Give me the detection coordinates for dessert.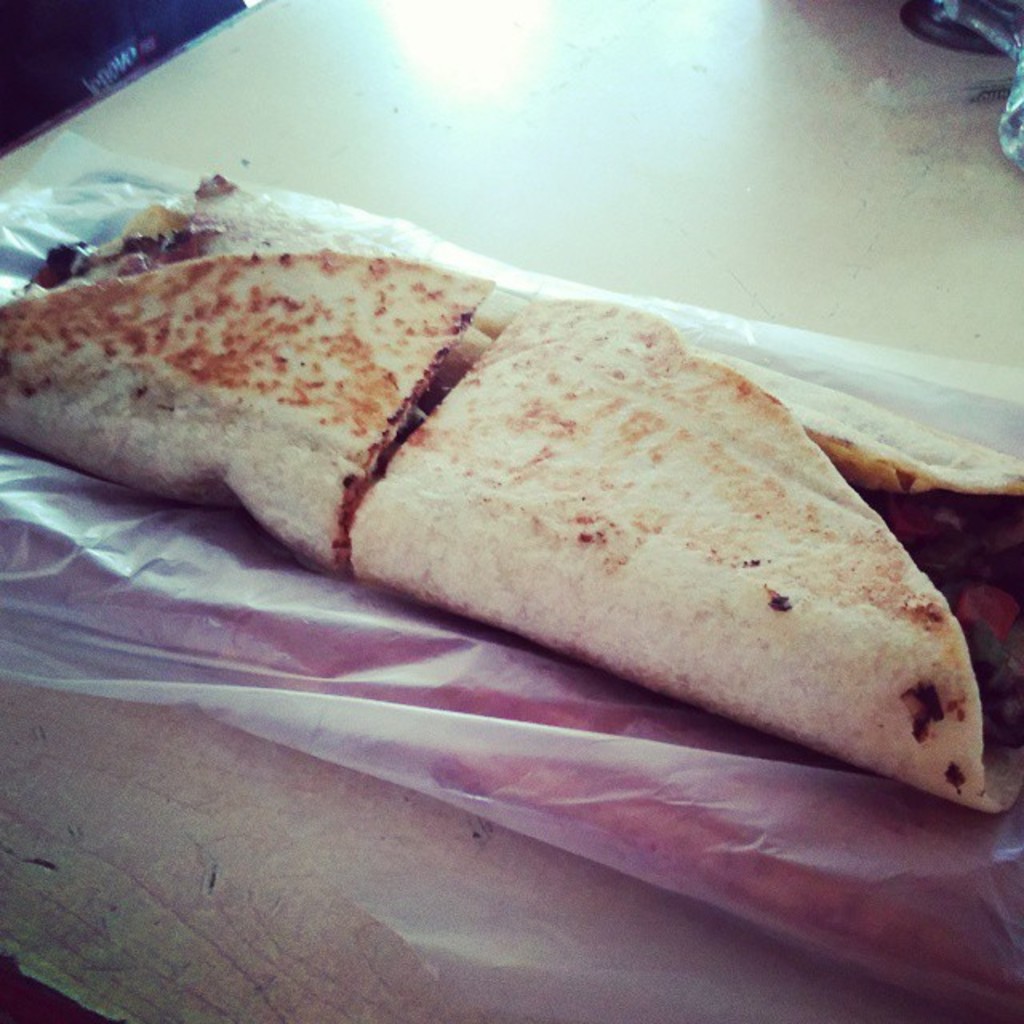
11/194/1022/805.
